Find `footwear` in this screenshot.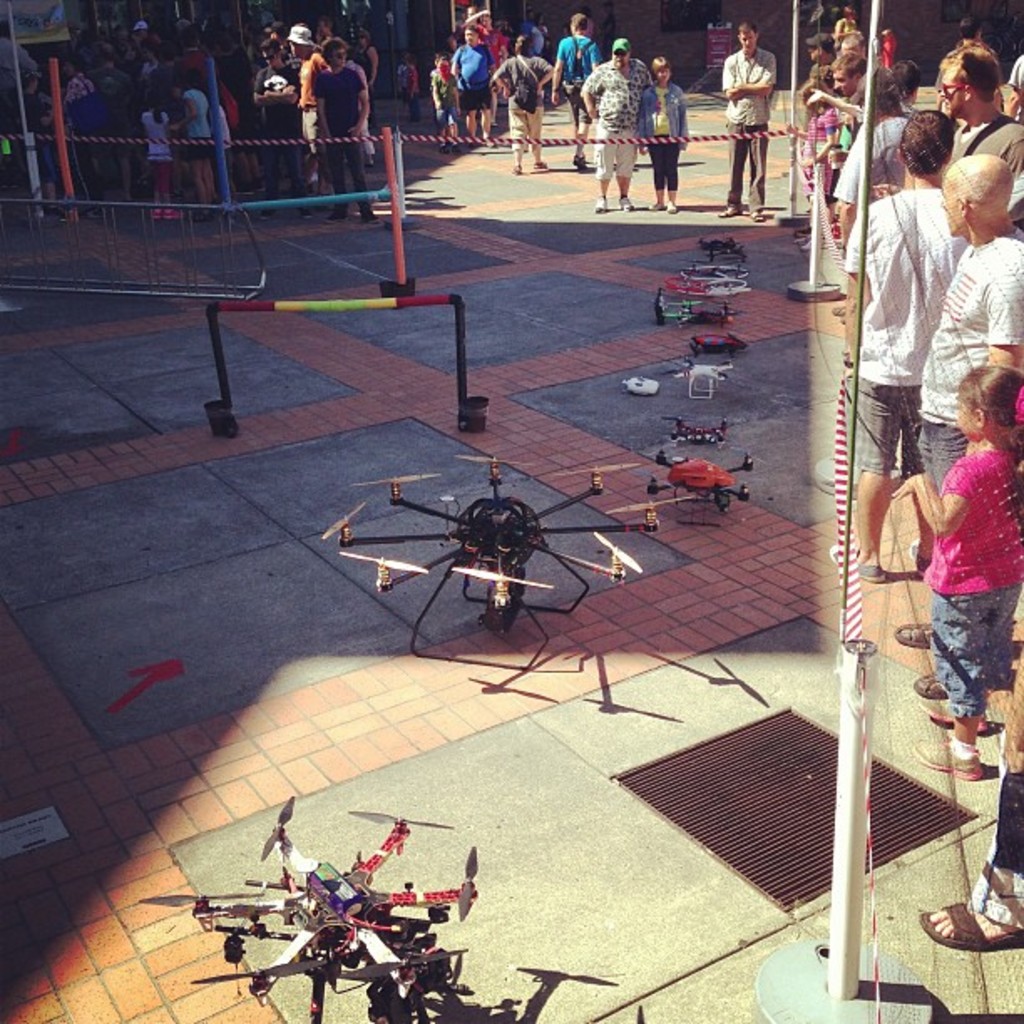
The bounding box for `footwear` is rect(196, 207, 206, 221).
